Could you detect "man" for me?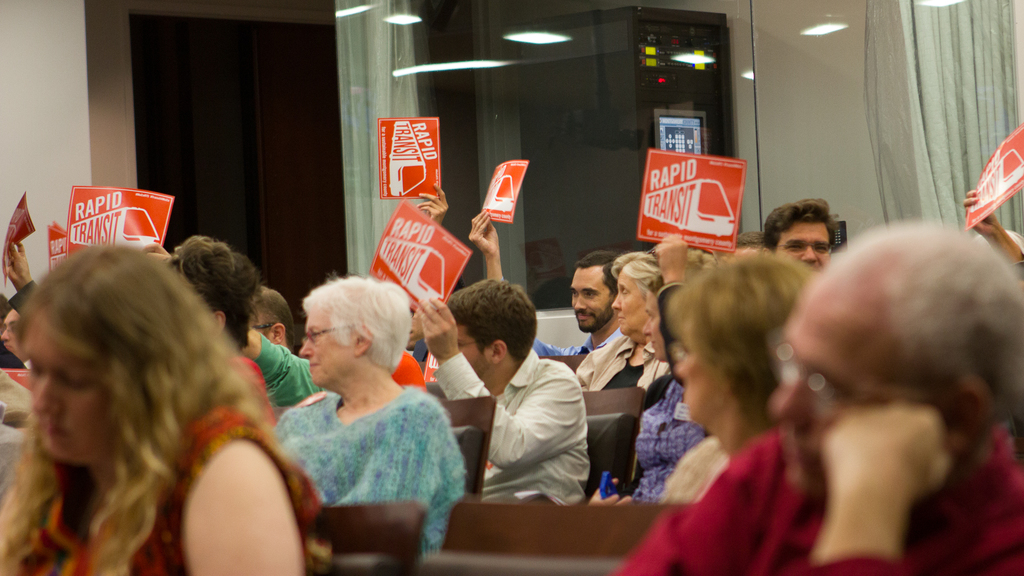
Detection result: <region>247, 285, 296, 352</region>.
